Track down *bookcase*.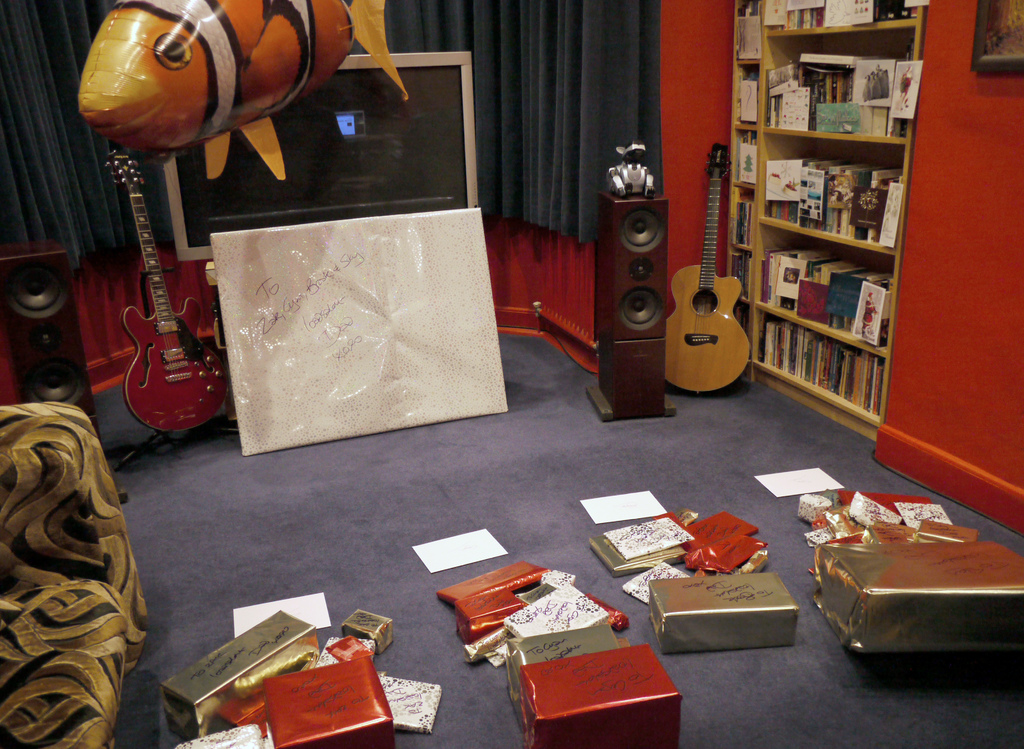
Tracked to (737, 0, 915, 433).
